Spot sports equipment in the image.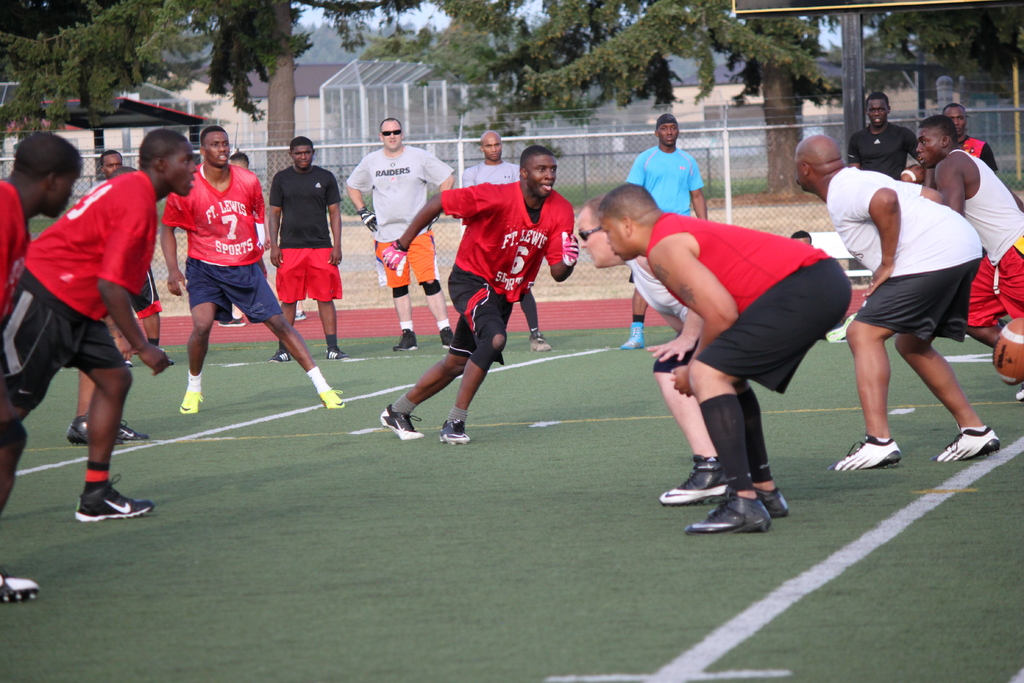
sports equipment found at box=[325, 348, 351, 361].
